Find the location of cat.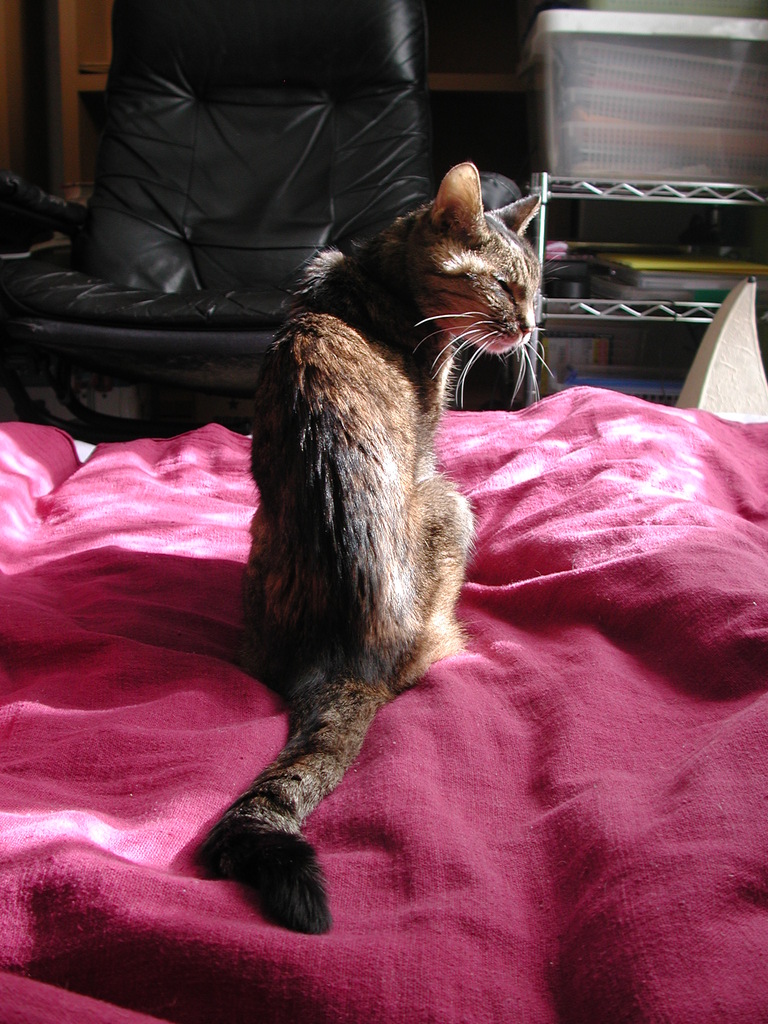
Location: x1=195, y1=160, x2=555, y2=938.
